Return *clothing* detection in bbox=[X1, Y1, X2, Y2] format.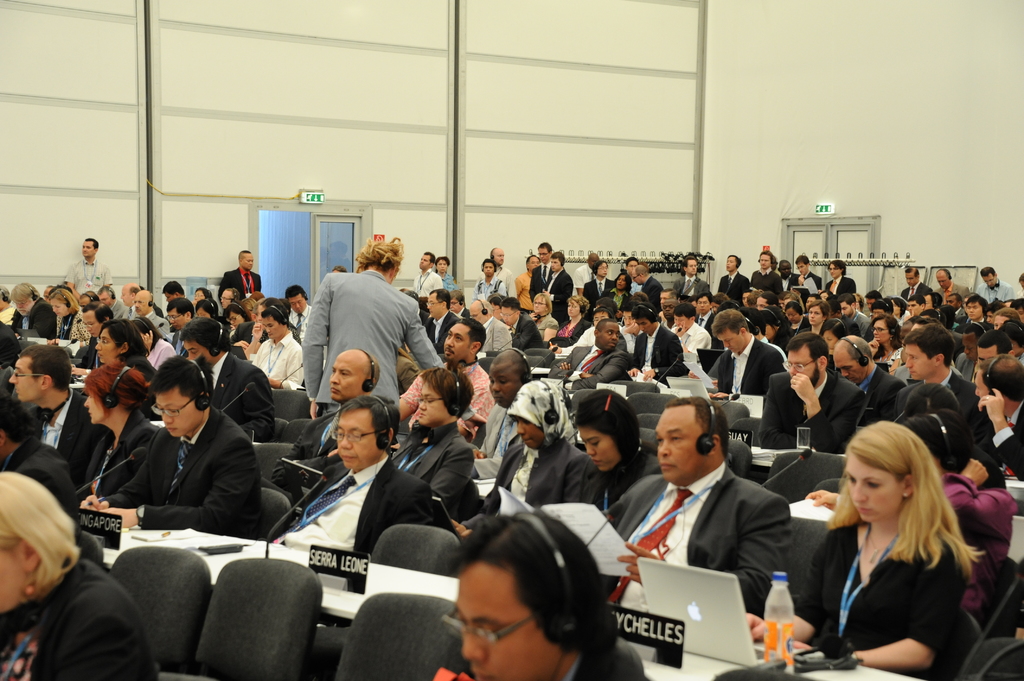
bbox=[545, 339, 631, 396].
